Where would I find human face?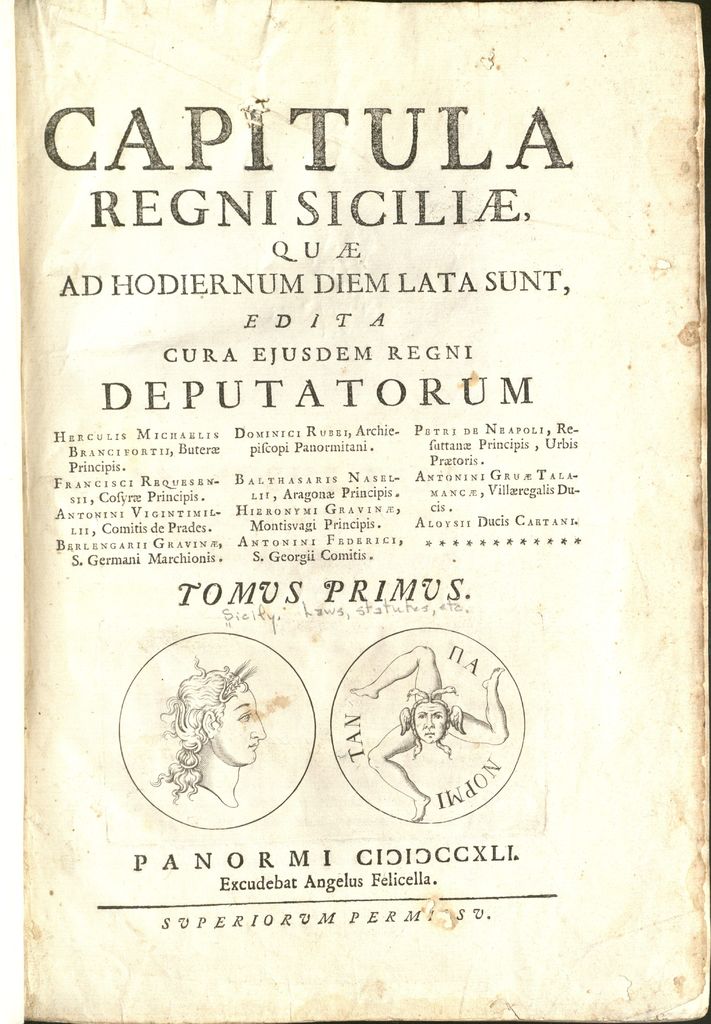
At x1=410 y1=696 x2=441 y2=745.
